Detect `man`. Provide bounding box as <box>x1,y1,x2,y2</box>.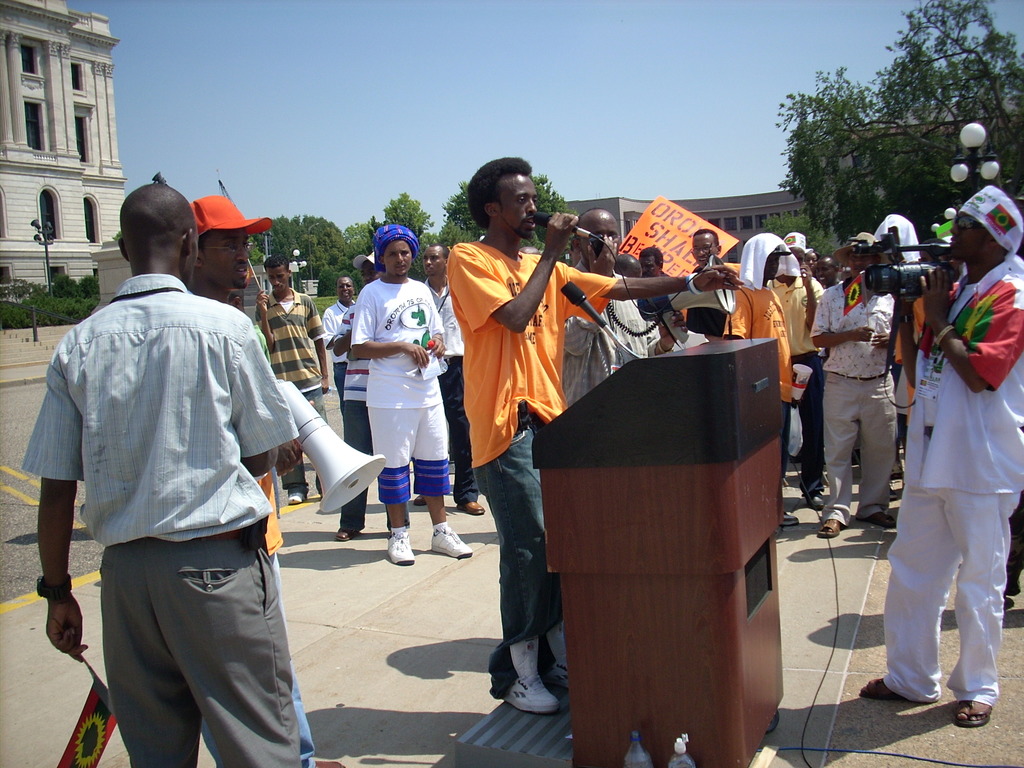
<box>808,232,902,543</box>.
